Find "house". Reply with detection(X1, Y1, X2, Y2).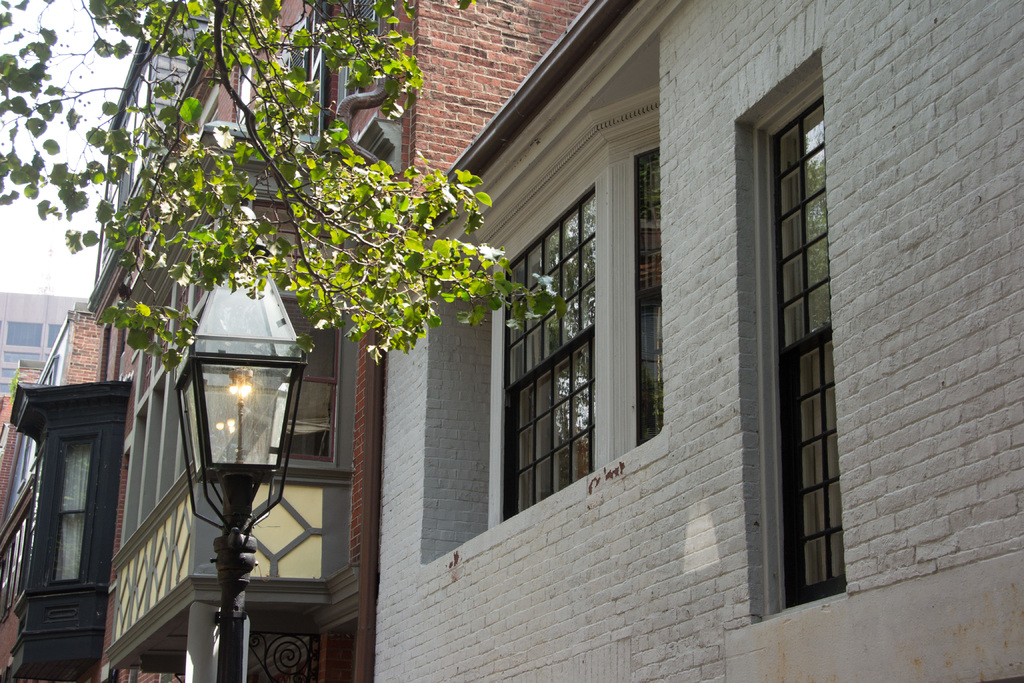
detection(95, 0, 584, 682).
